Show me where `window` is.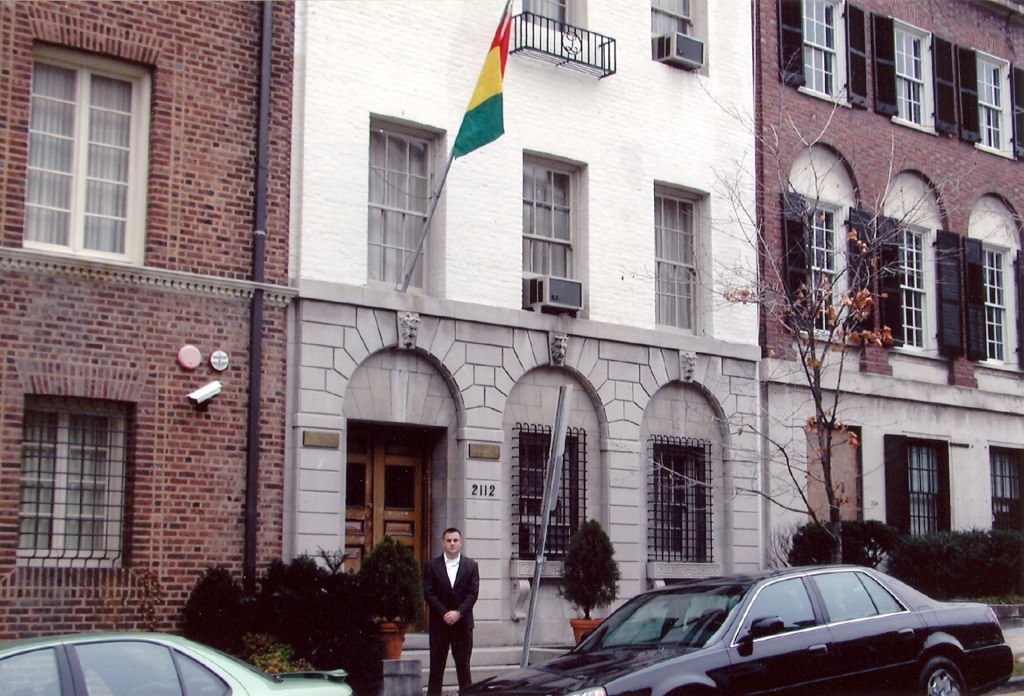
`window` is at bbox(887, 18, 935, 135).
